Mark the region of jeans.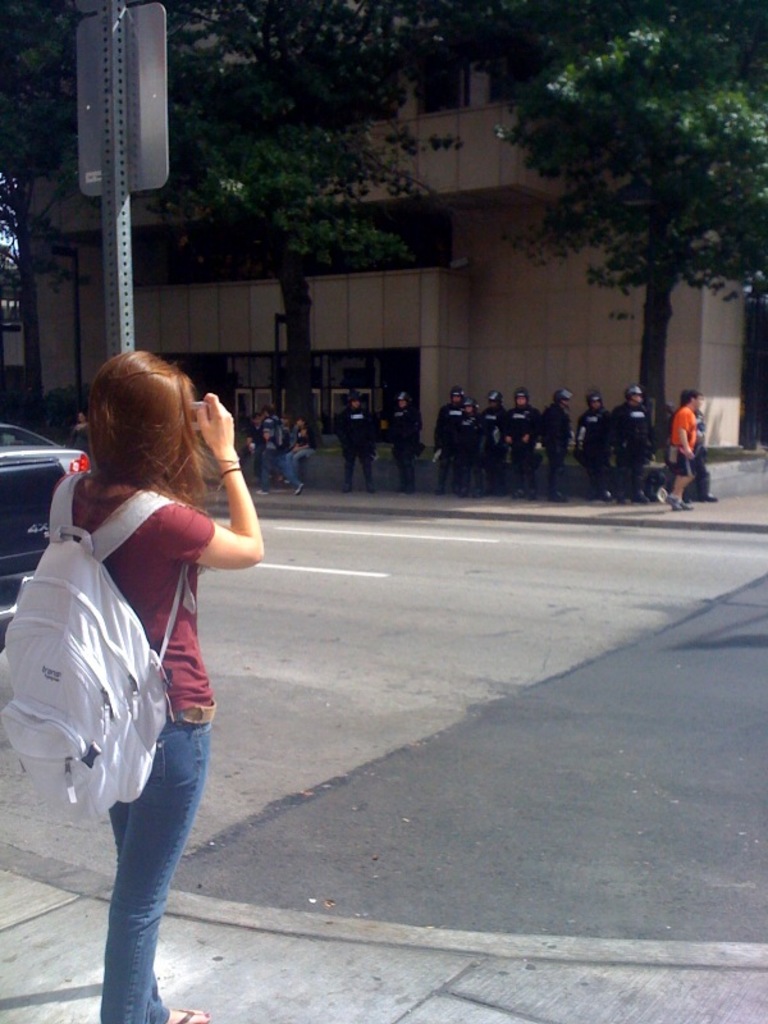
Region: 257,456,301,490.
